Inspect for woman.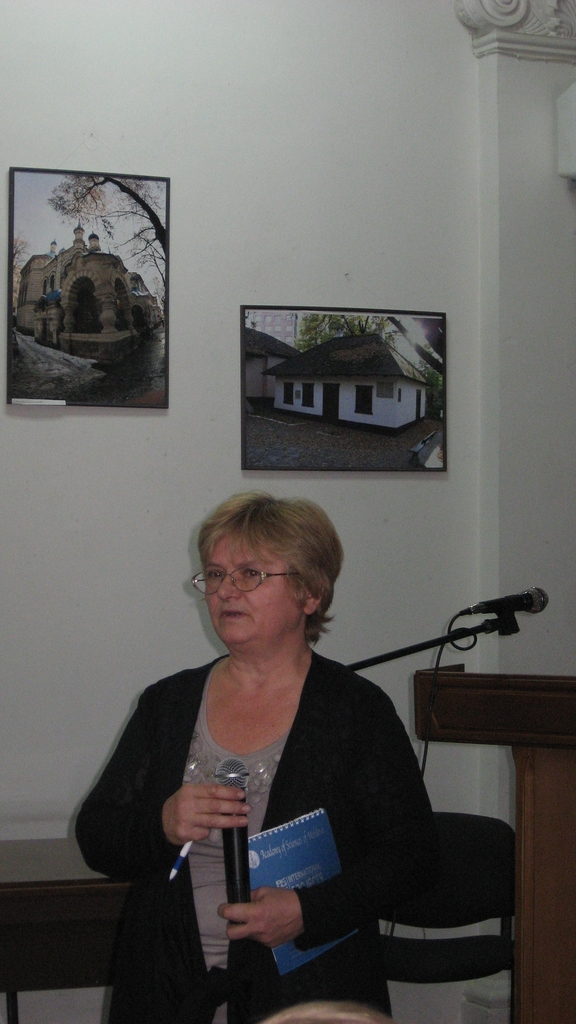
Inspection: rect(88, 468, 448, 1014).
